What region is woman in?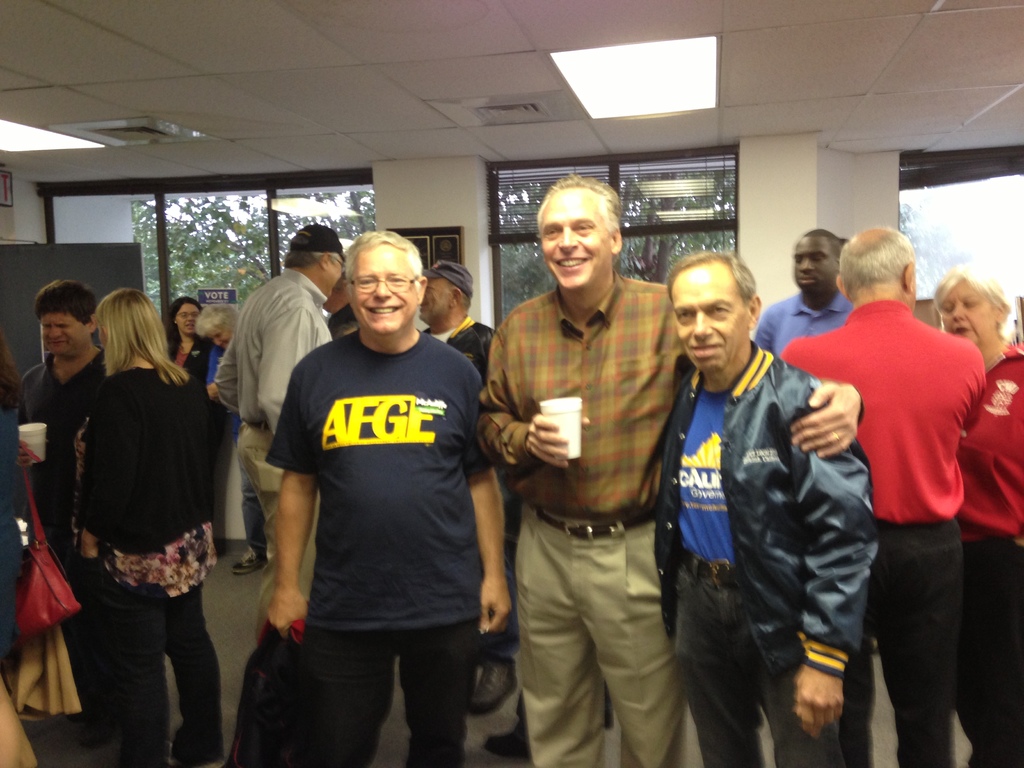
<bbox>35, 262, 227, 767</bbox>.
